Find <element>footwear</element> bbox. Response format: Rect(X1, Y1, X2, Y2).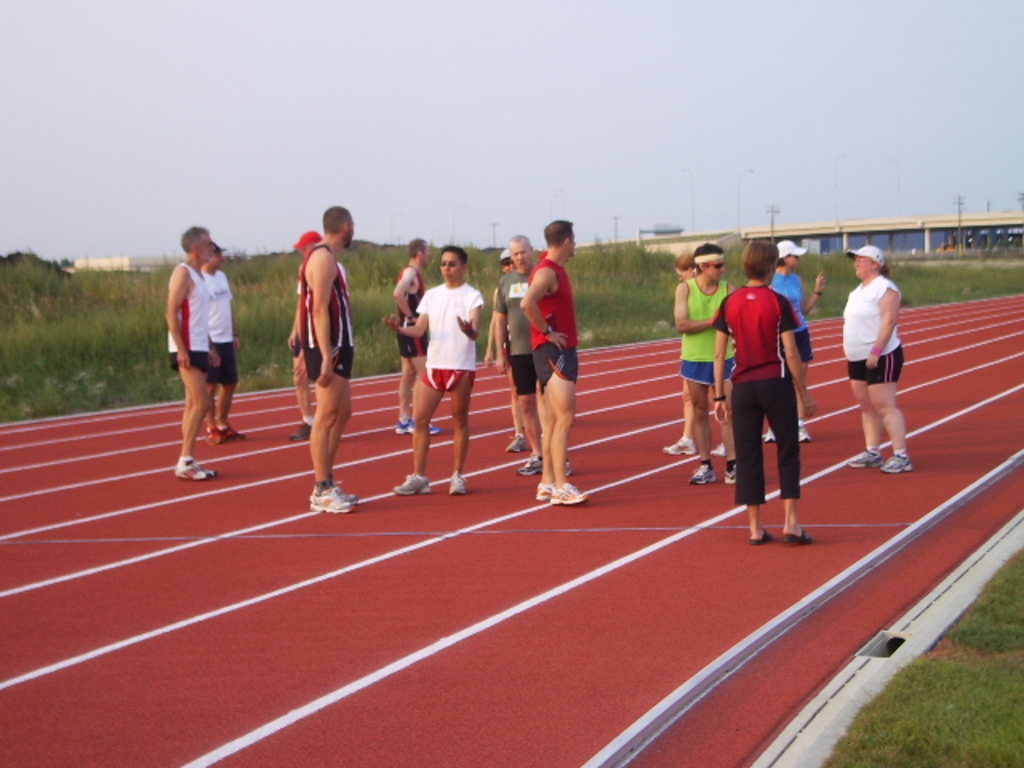
Rect(390, 470, 430, 502).
